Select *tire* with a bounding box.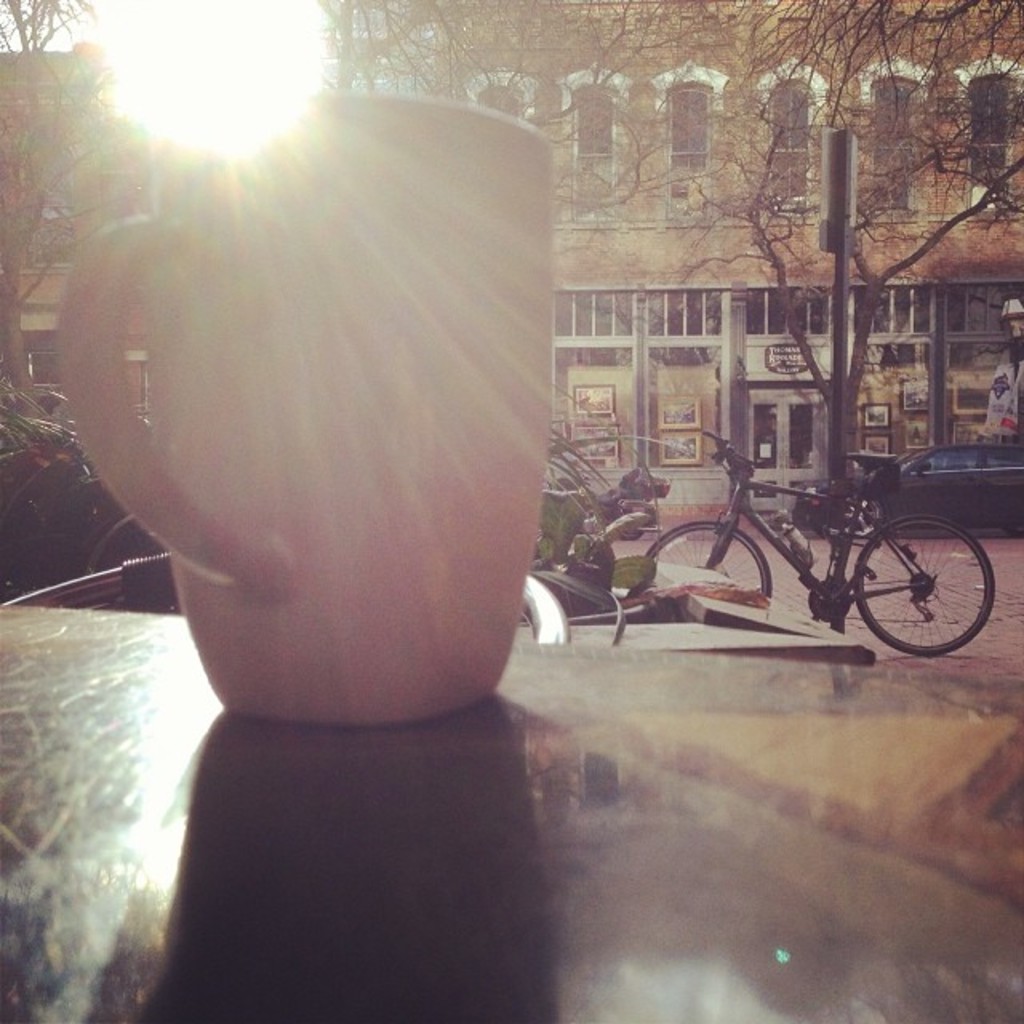
x1=619, y1=515, x2=648, y2=539.
